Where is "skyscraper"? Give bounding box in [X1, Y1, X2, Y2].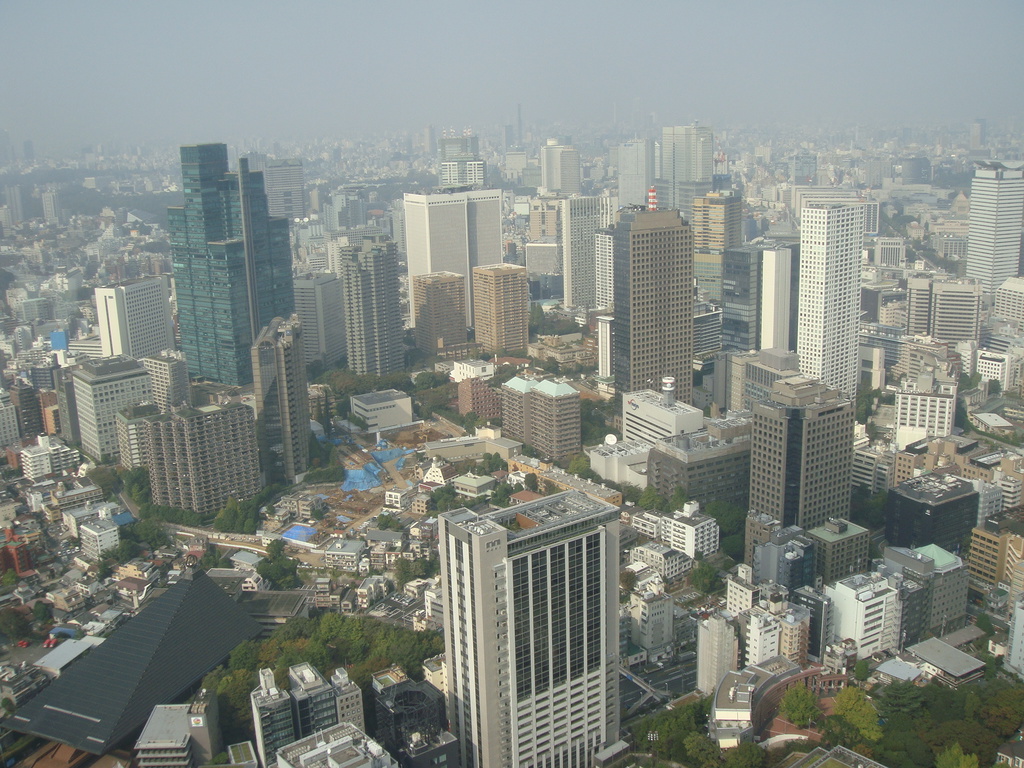
[623, 384, 720, 458].
